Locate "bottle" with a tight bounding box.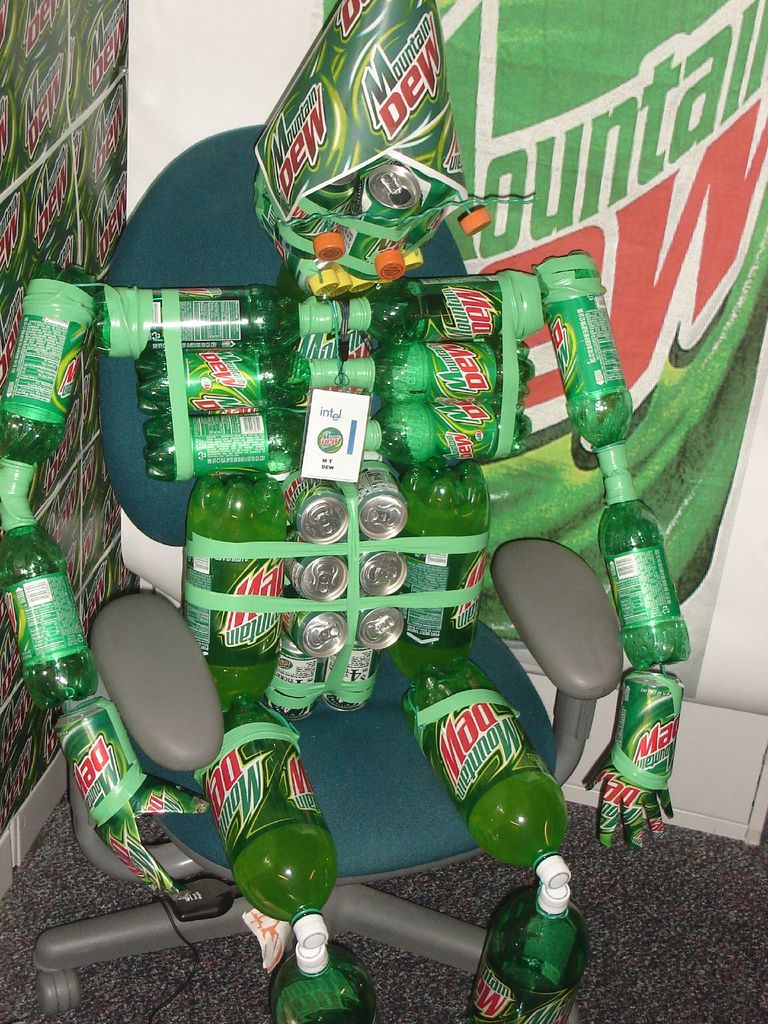
rect(182, 471, 290, 714).
